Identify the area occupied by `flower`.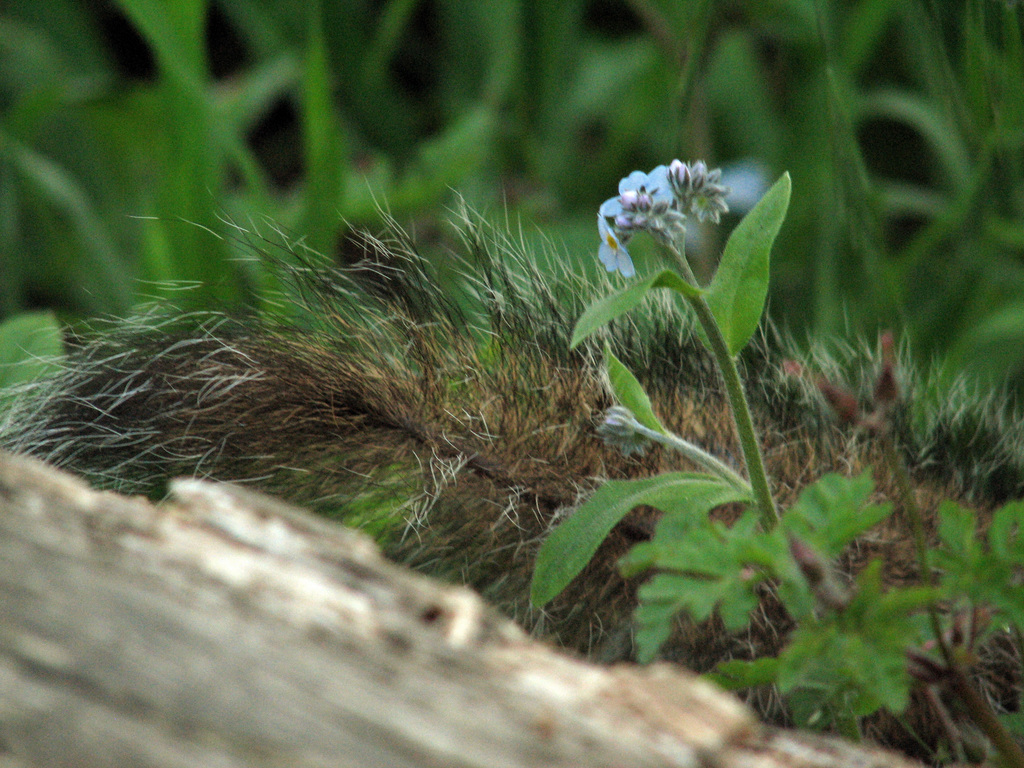
Area: (x1=590, y1=161, x2=722, y2=274).
